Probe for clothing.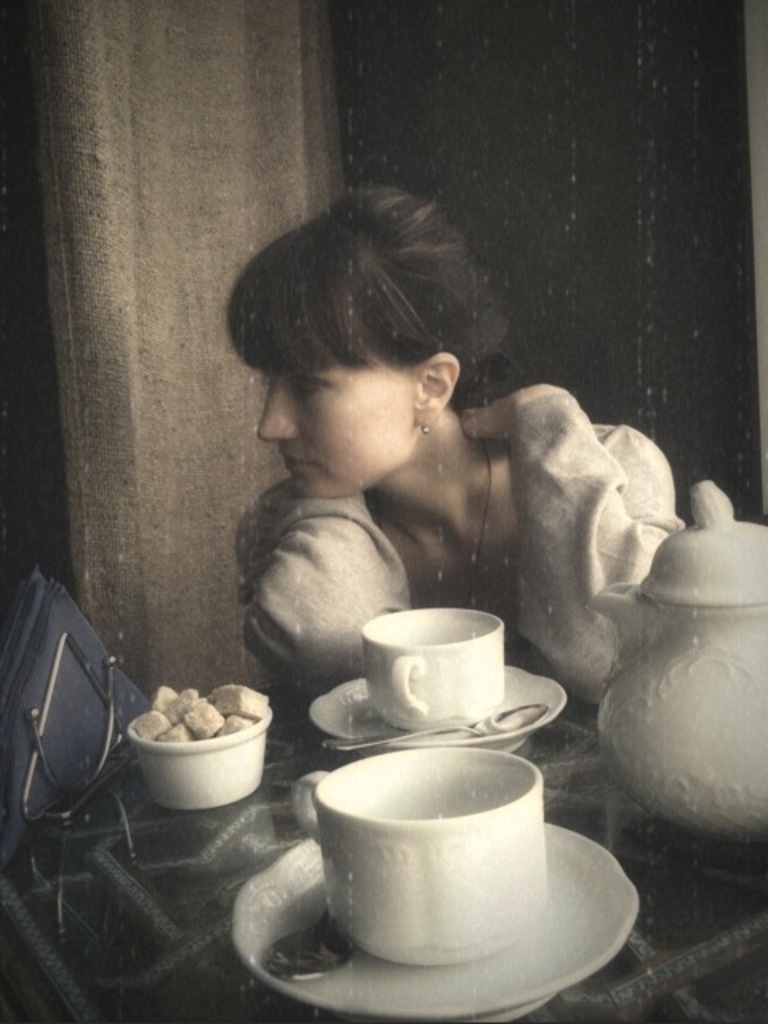
Probe result: BBox(189, 374, 672, 694).
